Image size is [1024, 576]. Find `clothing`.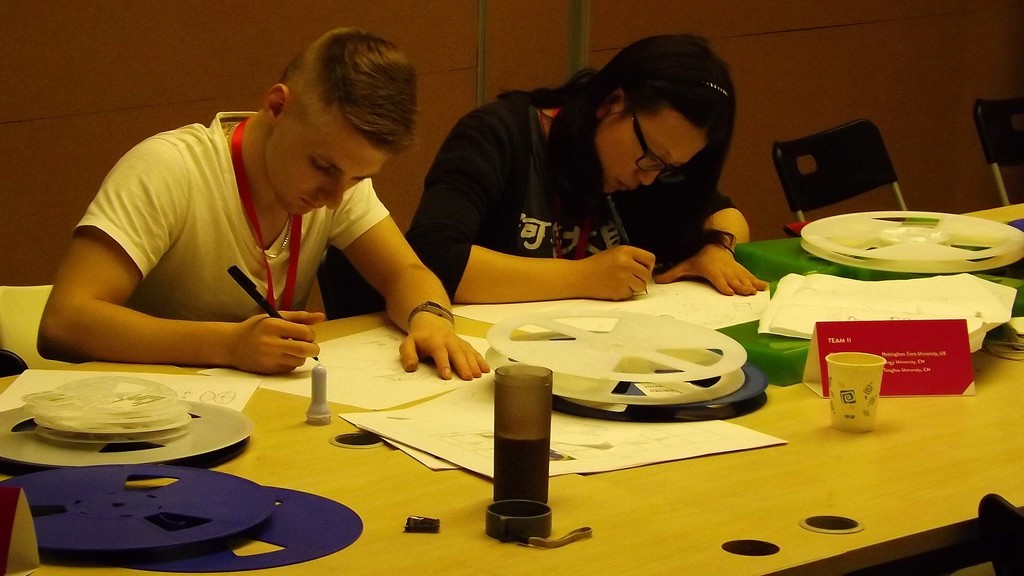
399,68,737,312.
